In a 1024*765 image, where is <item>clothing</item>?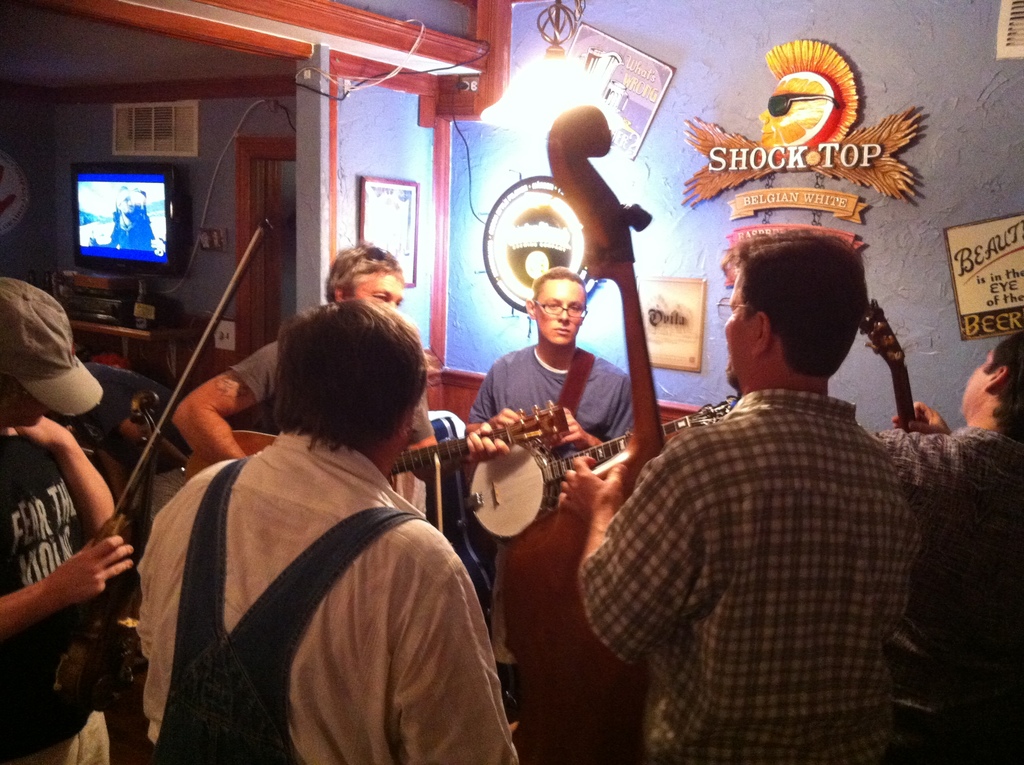
[0,437,116,764].
